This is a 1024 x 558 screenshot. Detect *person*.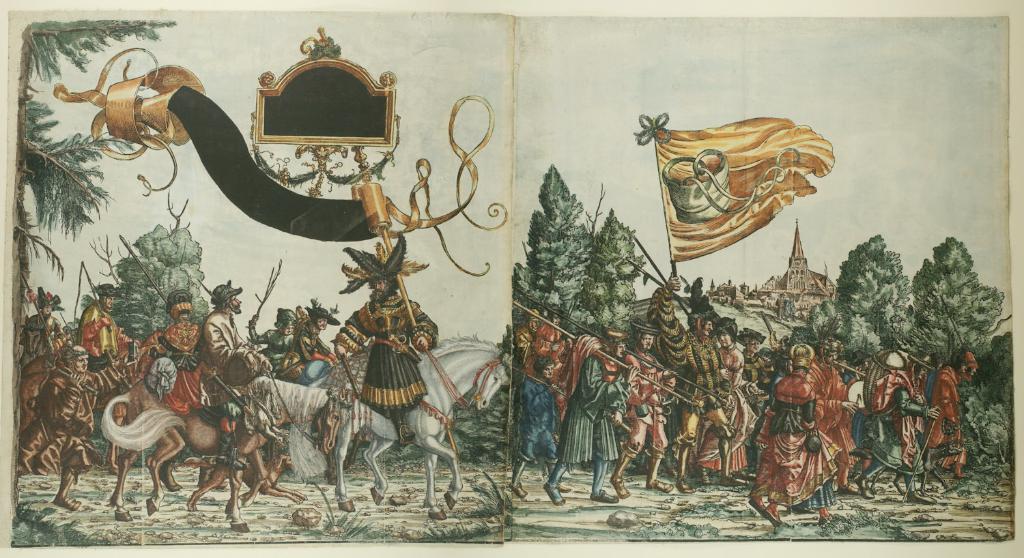
left=939, top=347, right=991, bottom=481.
